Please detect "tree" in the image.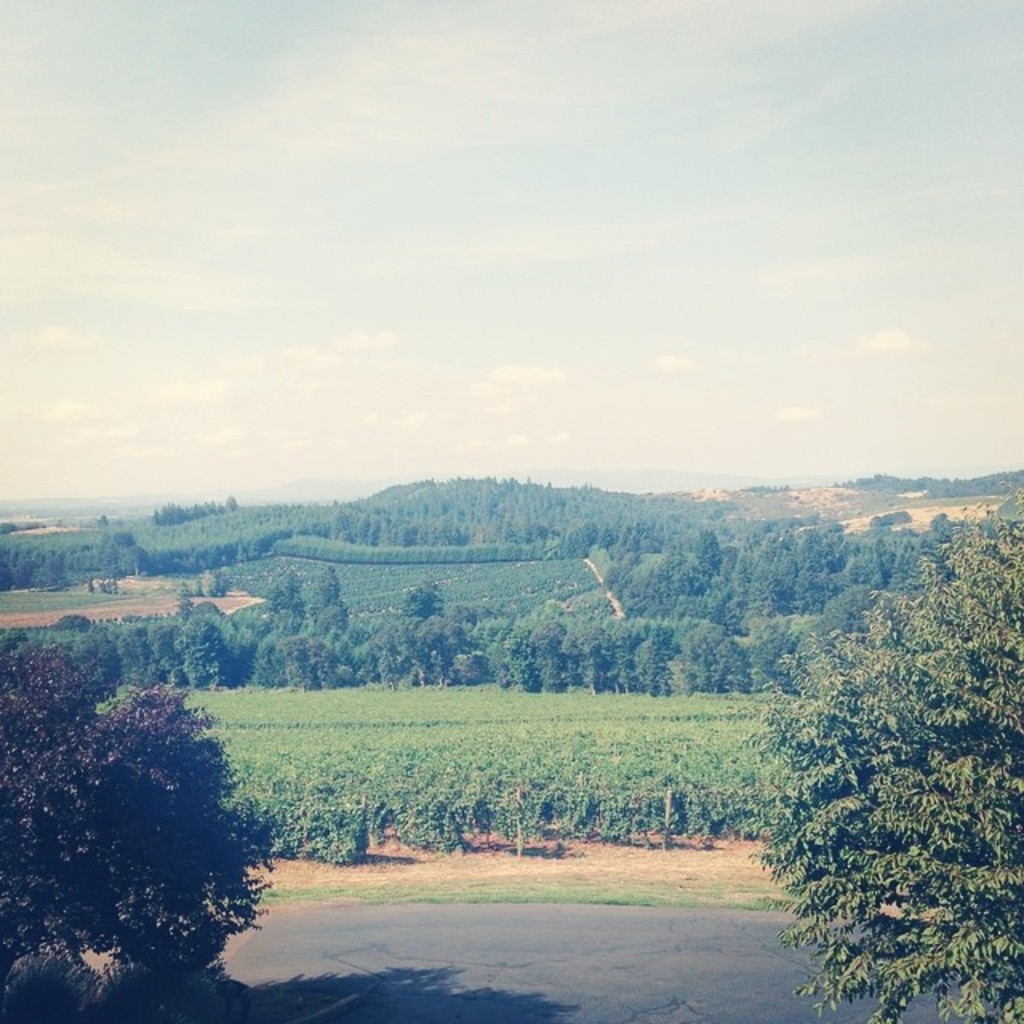
box(638, 619, 678, 693).
